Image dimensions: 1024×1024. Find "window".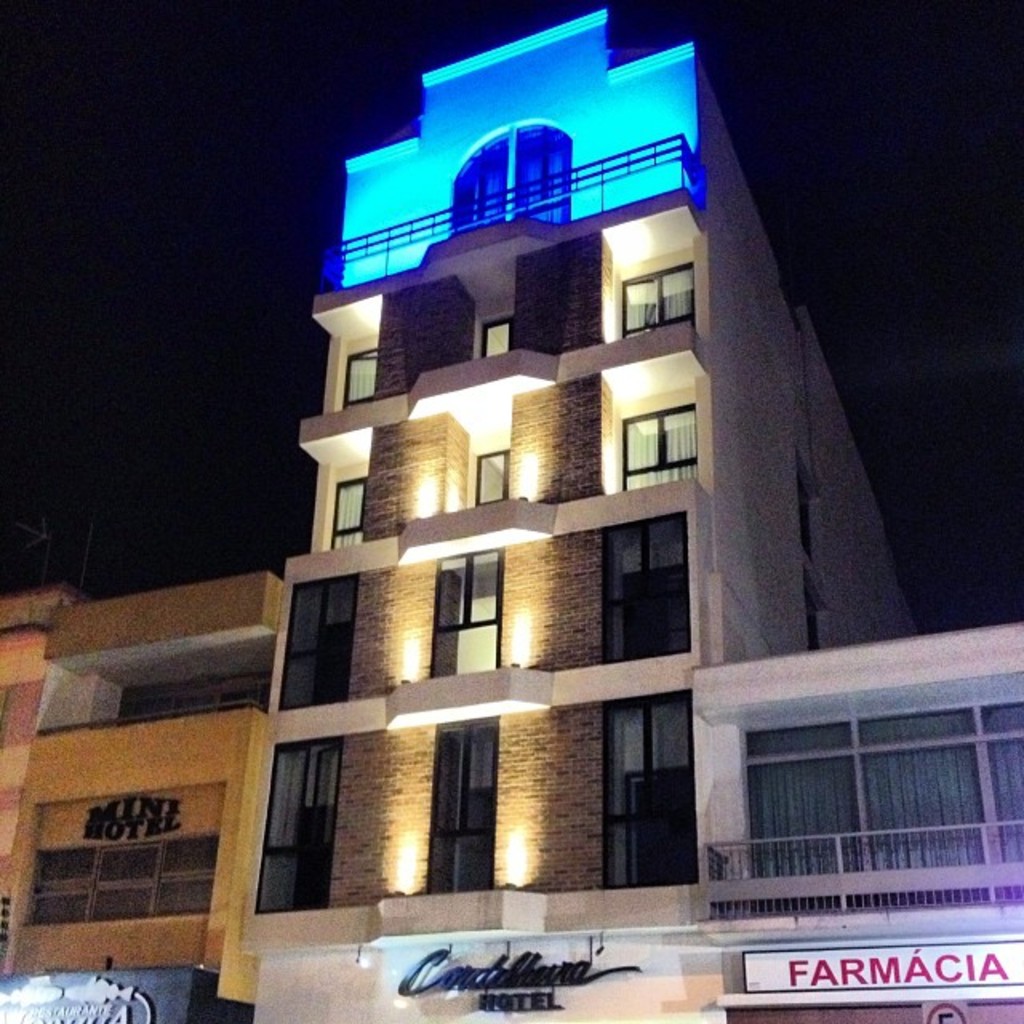
{"left": 421, "top": 542, "right": 501, "bottom": 678}.
